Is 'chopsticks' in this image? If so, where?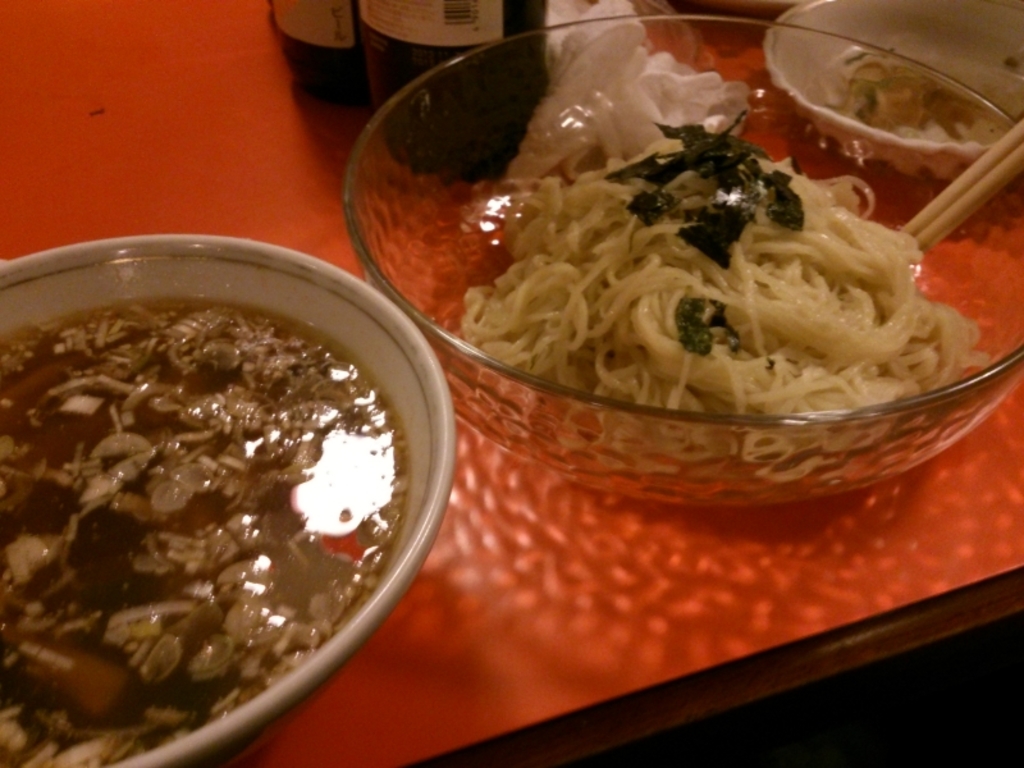
Yes, at [left=902, top=118, right=1023, bottom=248].
